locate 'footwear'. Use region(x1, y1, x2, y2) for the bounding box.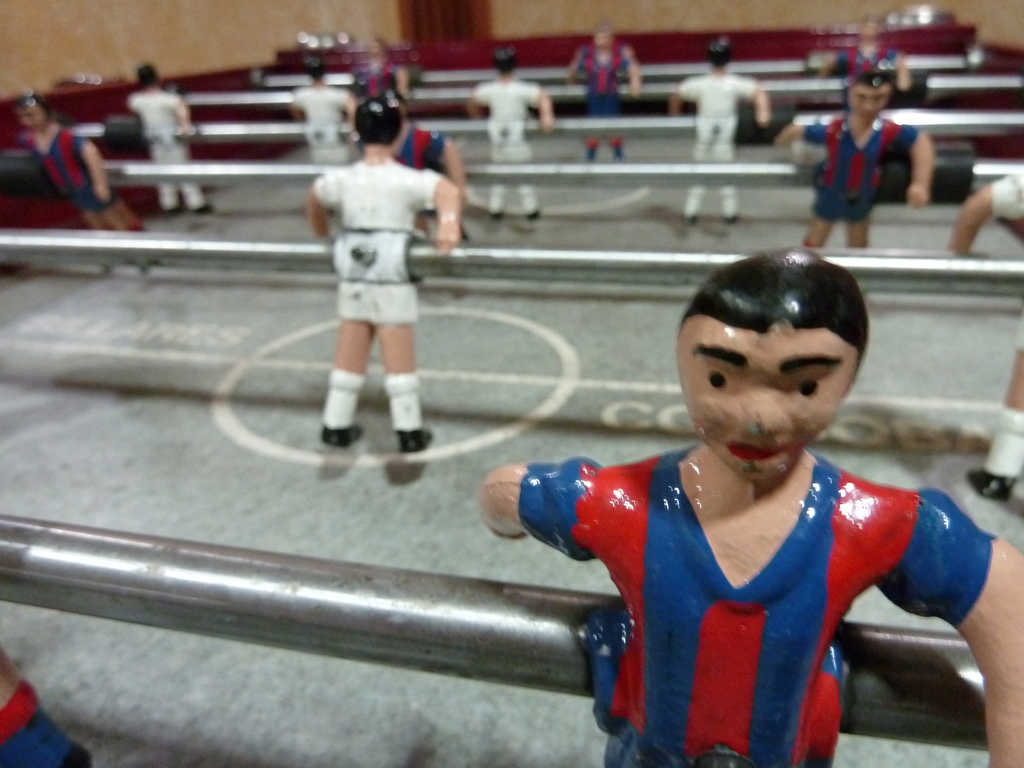
region(726, 216, 739, 222).
